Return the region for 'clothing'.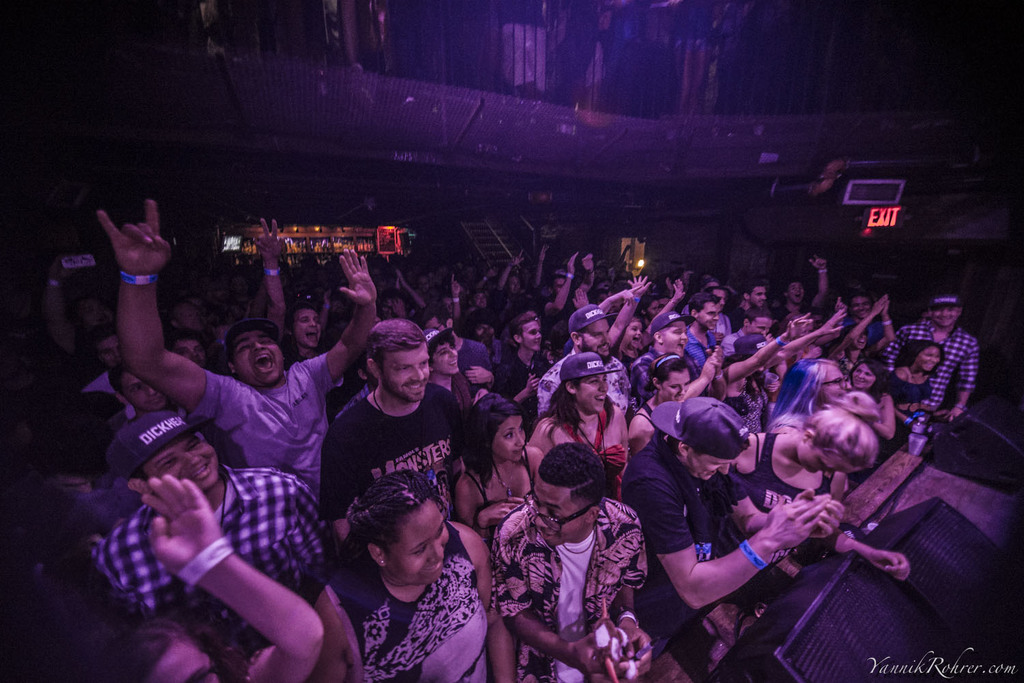
bbox=(739, 444, 828, 529).
